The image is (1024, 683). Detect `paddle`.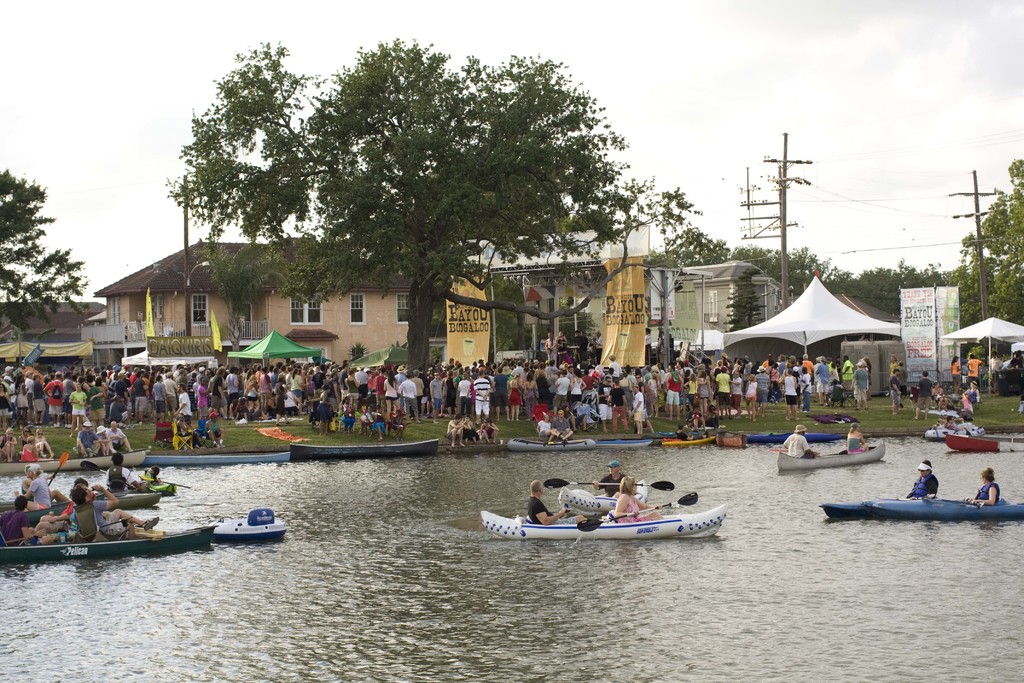
Detection: box=[81, 461, 106, 473].
